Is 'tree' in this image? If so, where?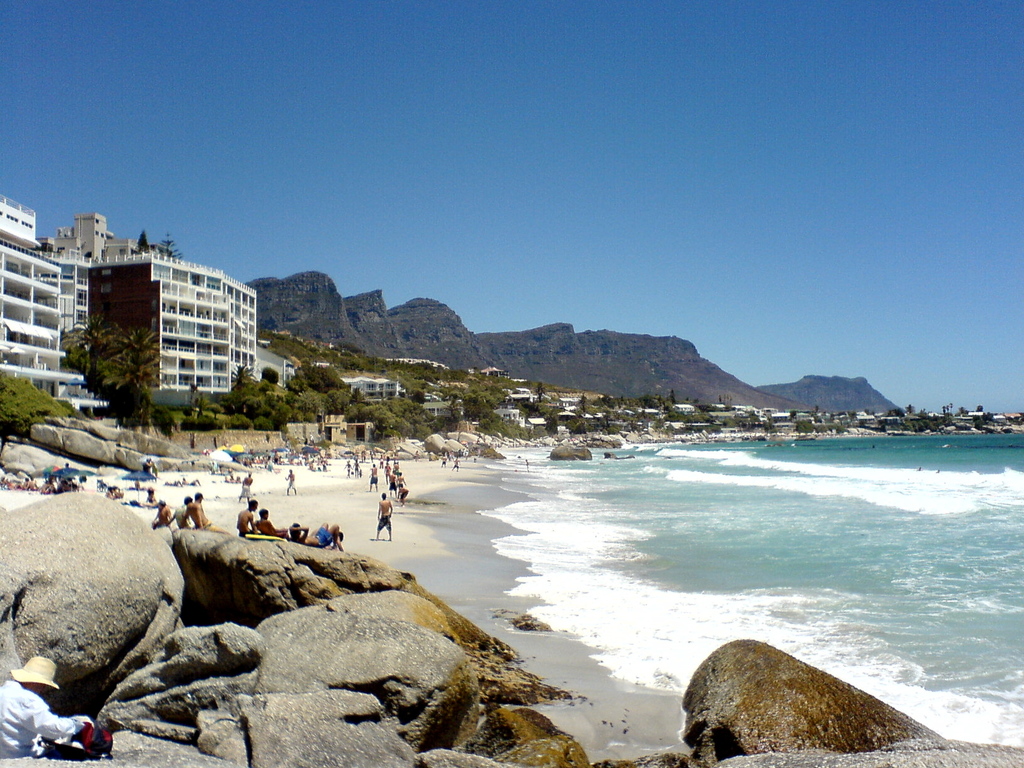
Yes, at Rect(292, 401, 323, 424).
